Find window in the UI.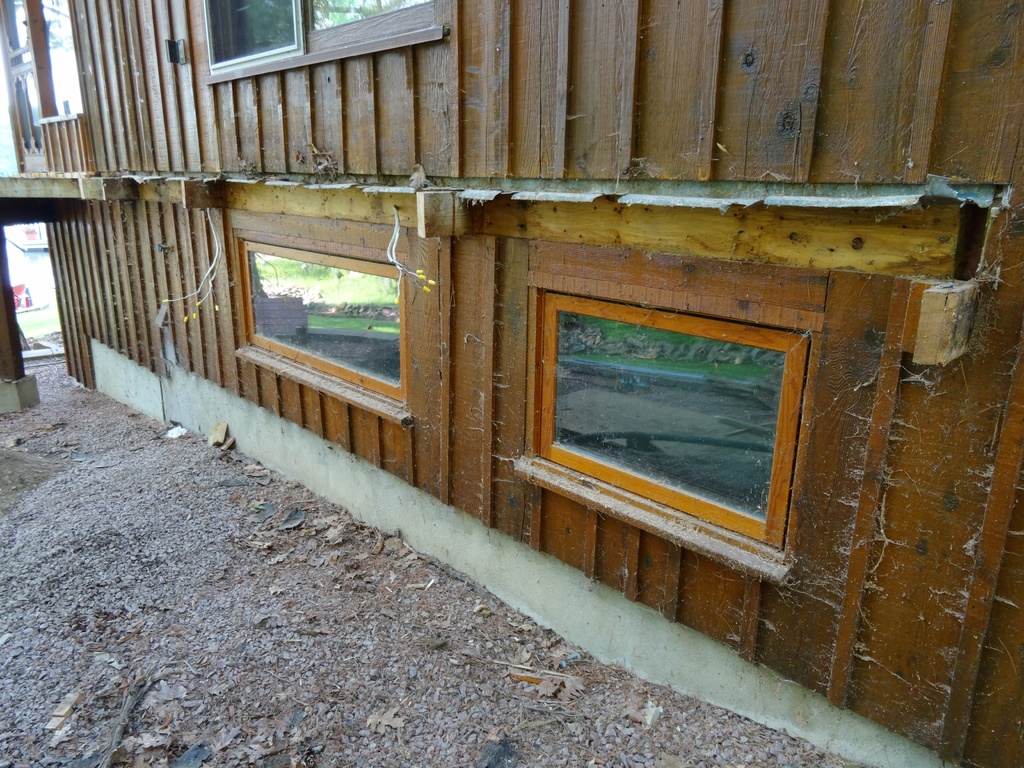
UI element at detection(232, 208, 435, 420).
